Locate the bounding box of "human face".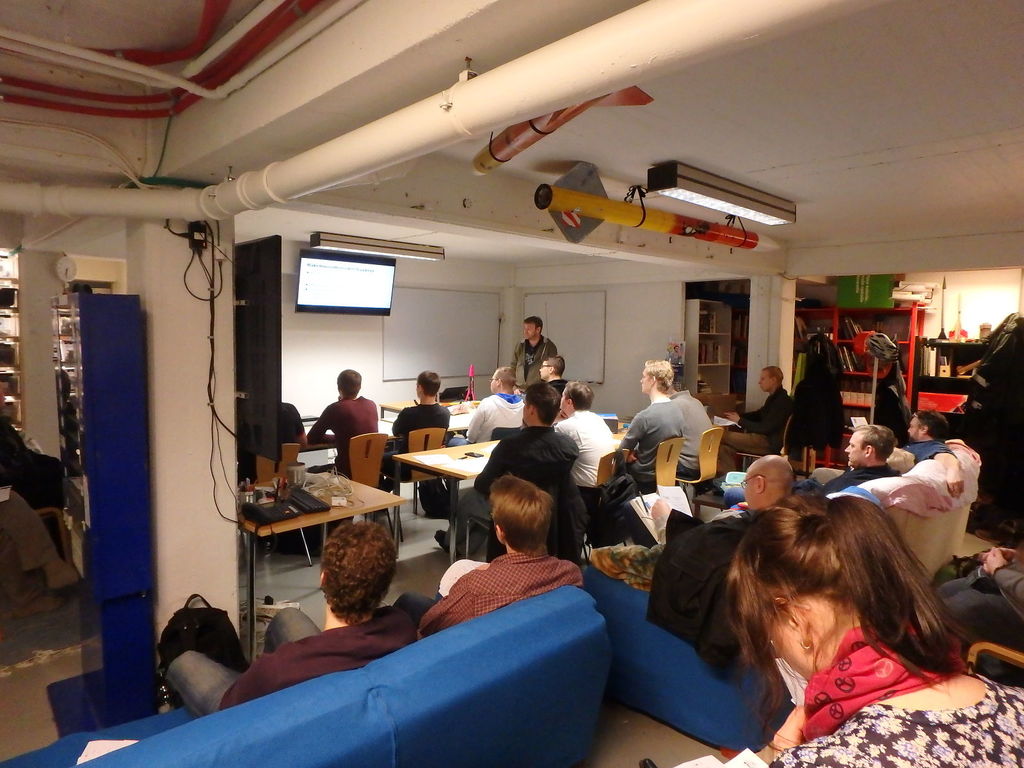
Bounding box: x1=538 y1=360 x2=551 y2=379.
